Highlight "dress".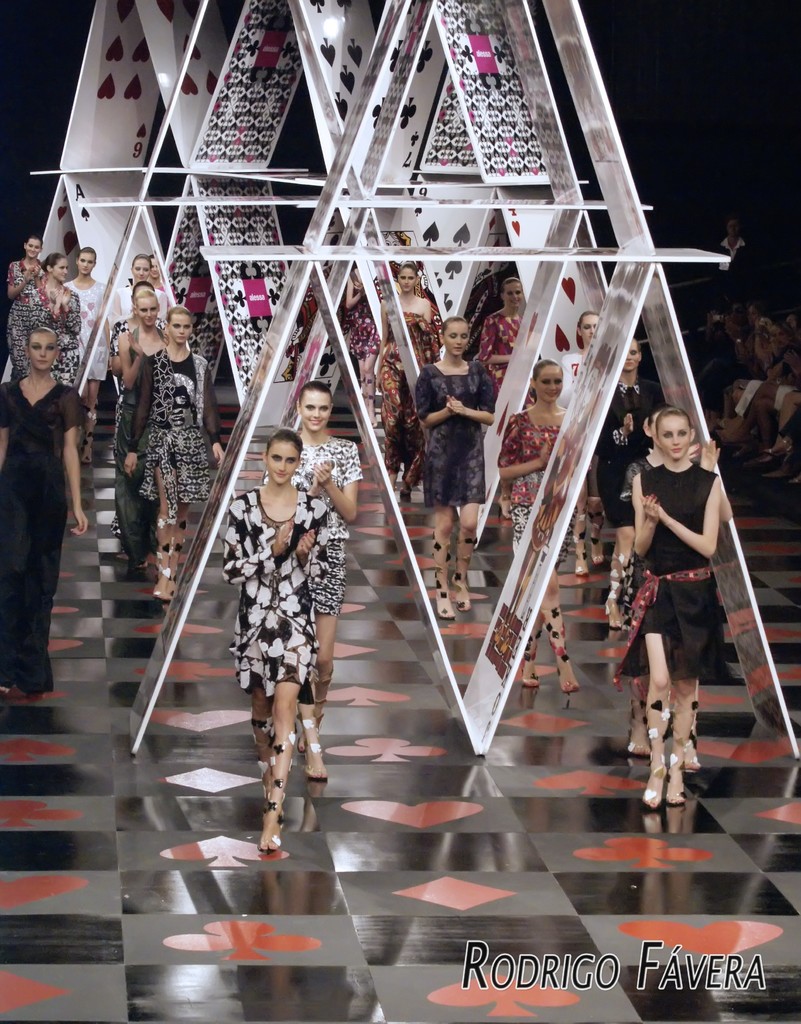
Highlighted region: [4, 256, 41, 378].
